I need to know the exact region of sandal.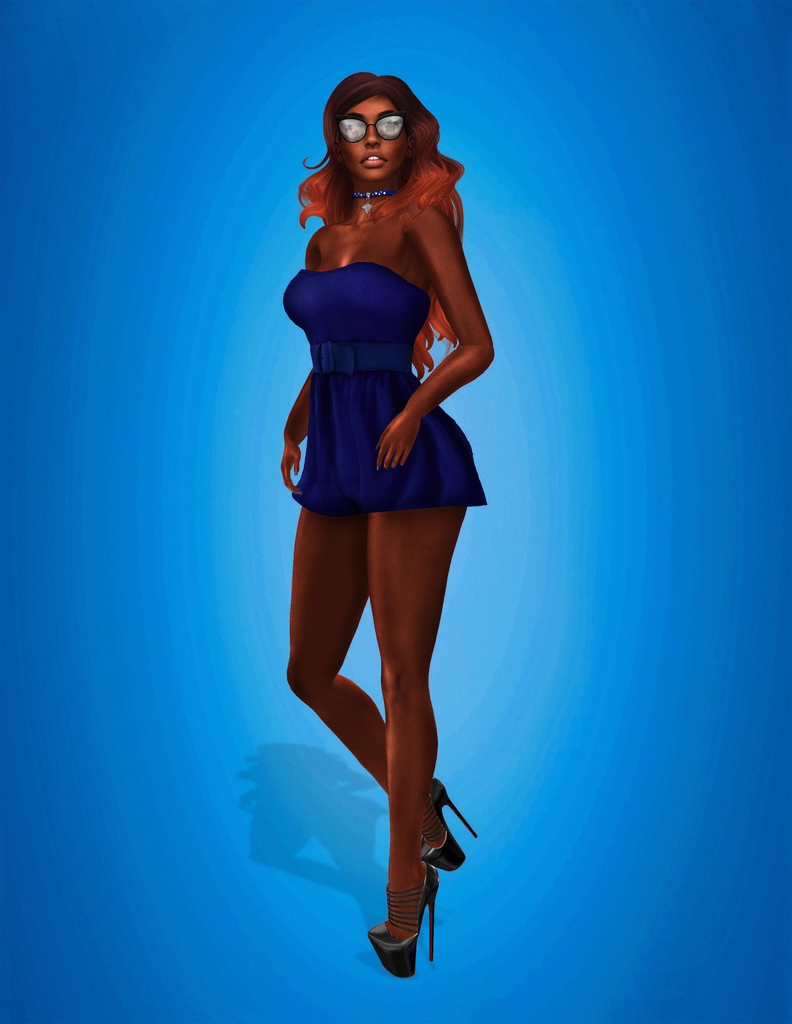
Region: [422,780,482,874].
